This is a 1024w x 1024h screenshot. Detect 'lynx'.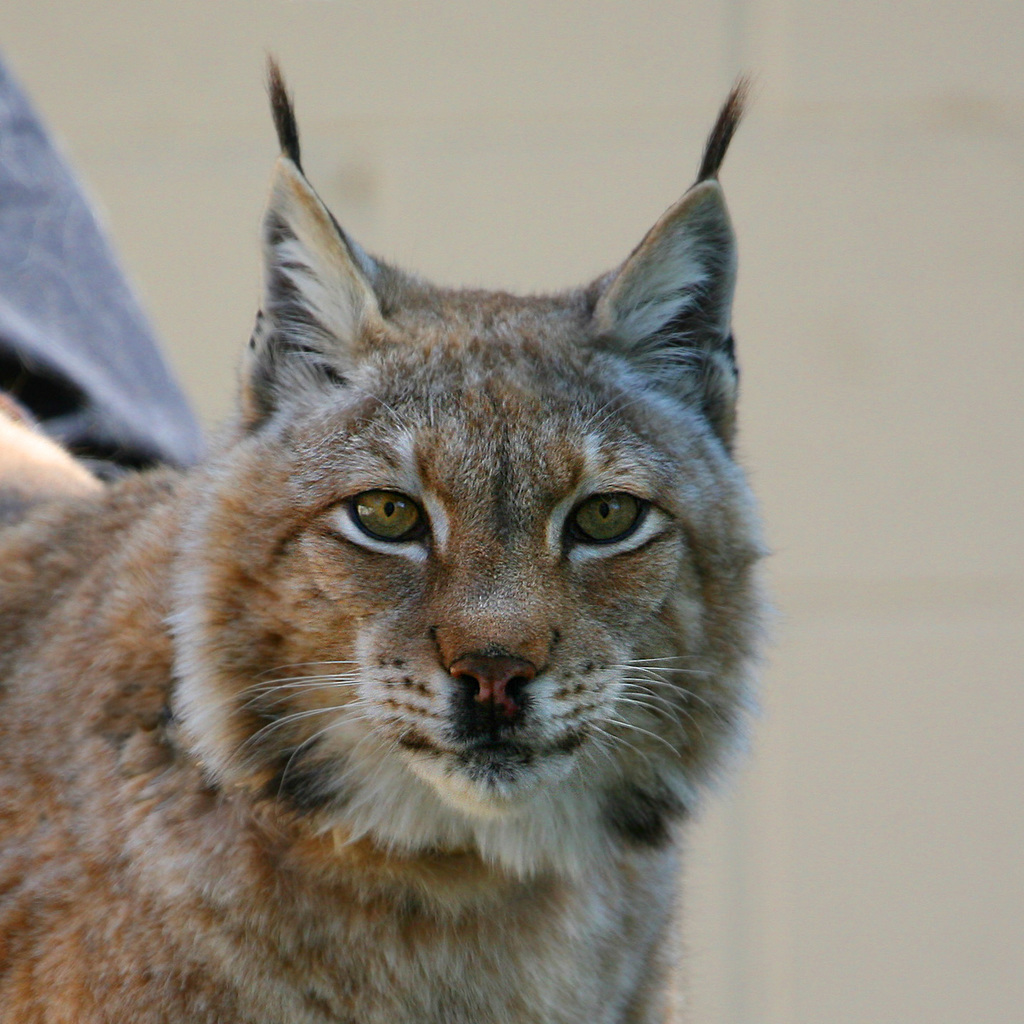
pyautogui.locateOnScreen(0, 45, 778, 1023).
